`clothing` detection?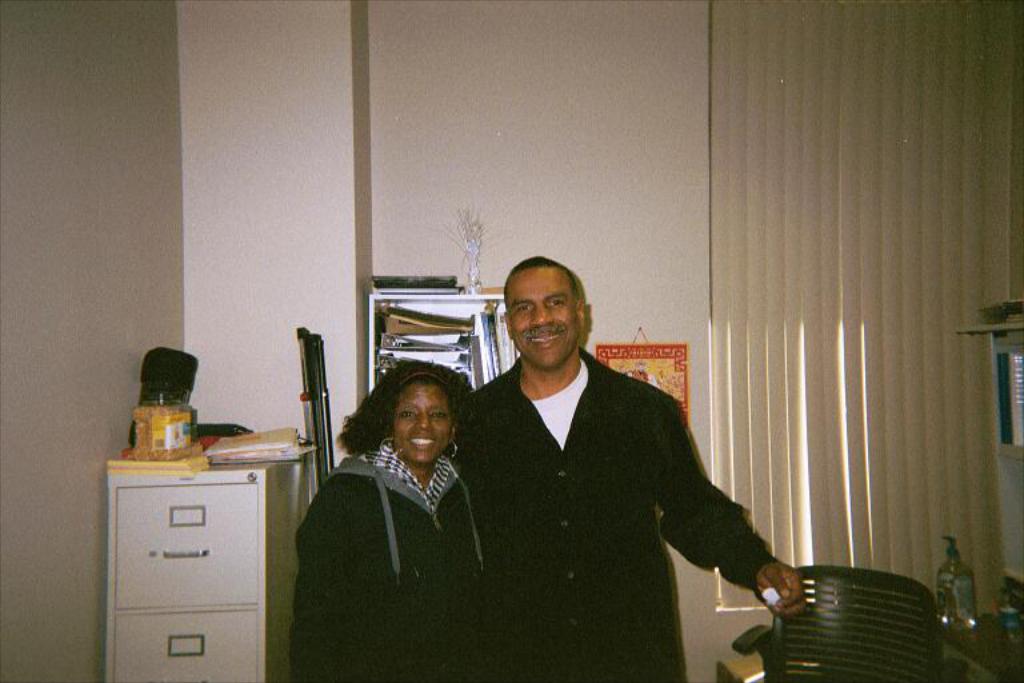
[x1=268, y1=399, x2=507, y2=682]
